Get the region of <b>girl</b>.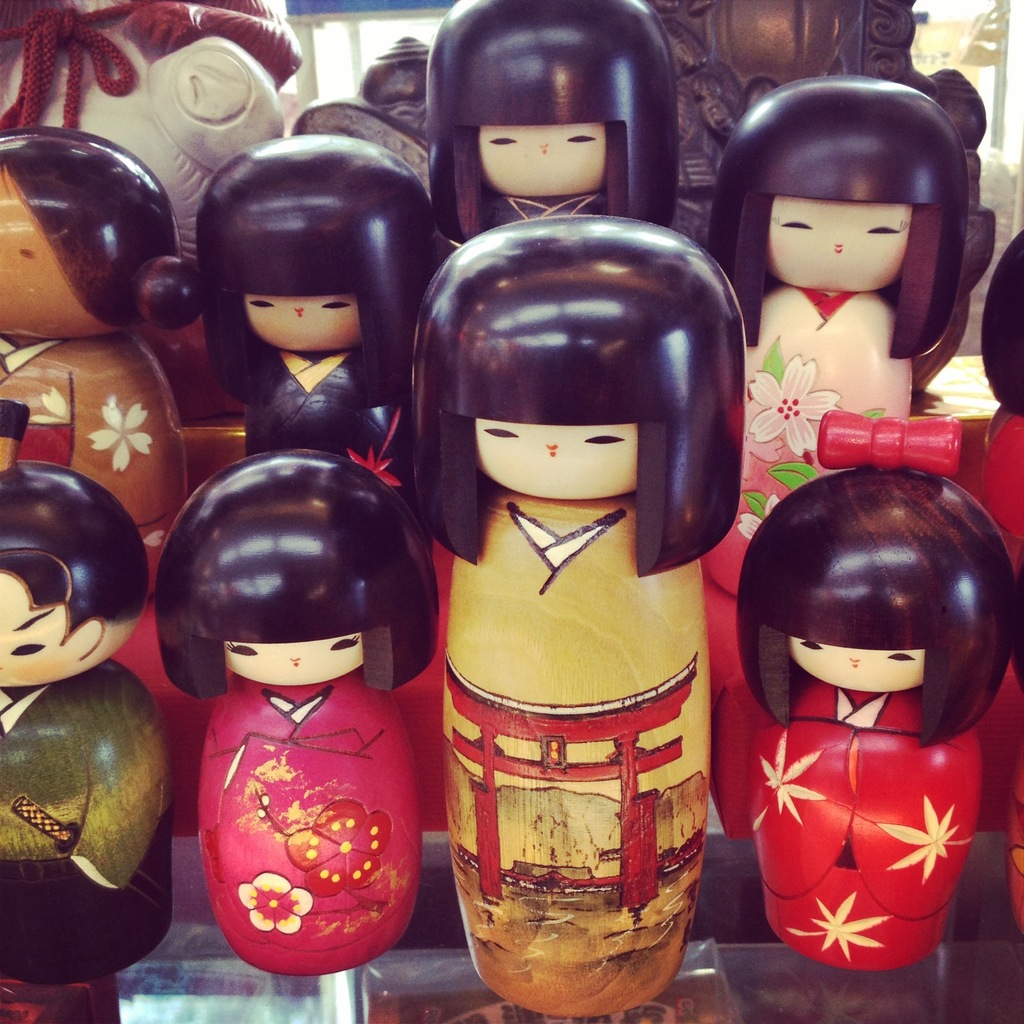
box=[0, 0, 1023, 1023].
